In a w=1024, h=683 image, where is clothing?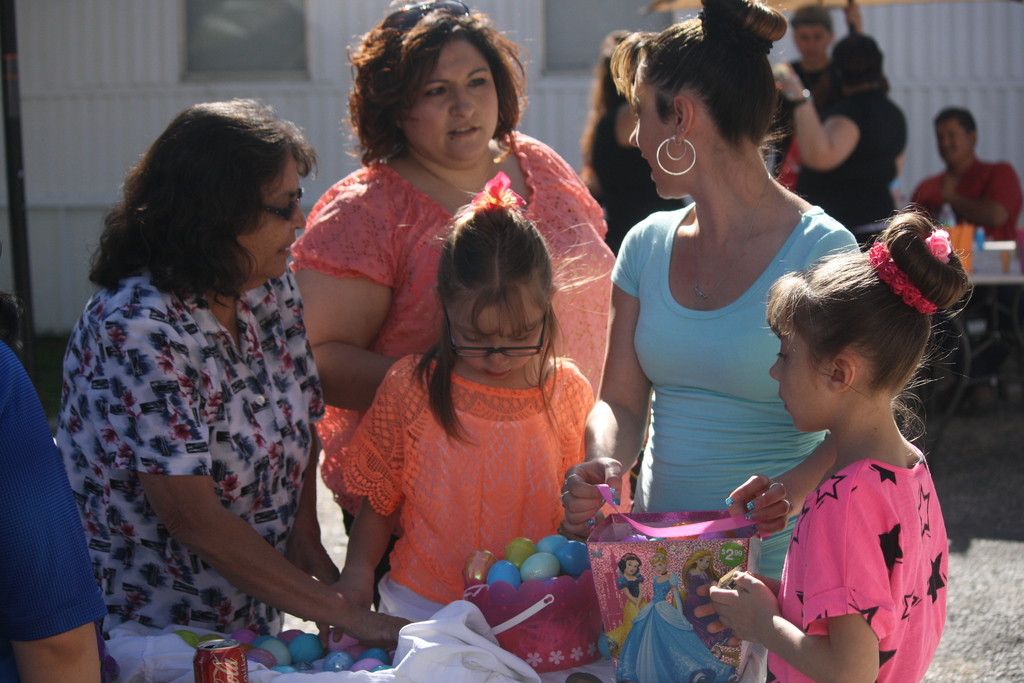
<box>769,55,835,167</box>.
